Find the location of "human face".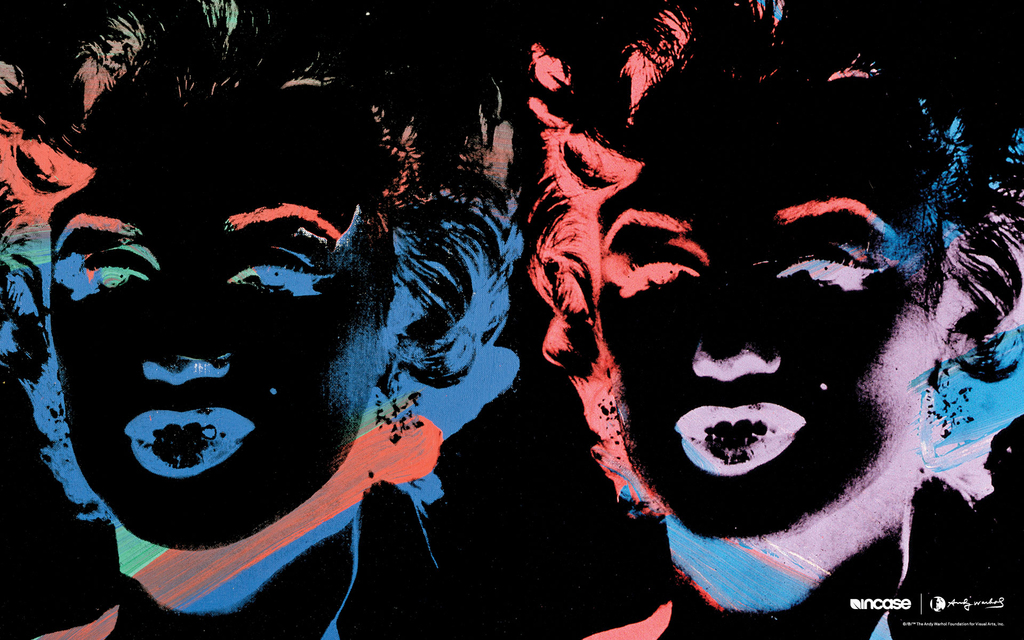
Location: (x1=45, y1=104, x2=391, y2=545).
